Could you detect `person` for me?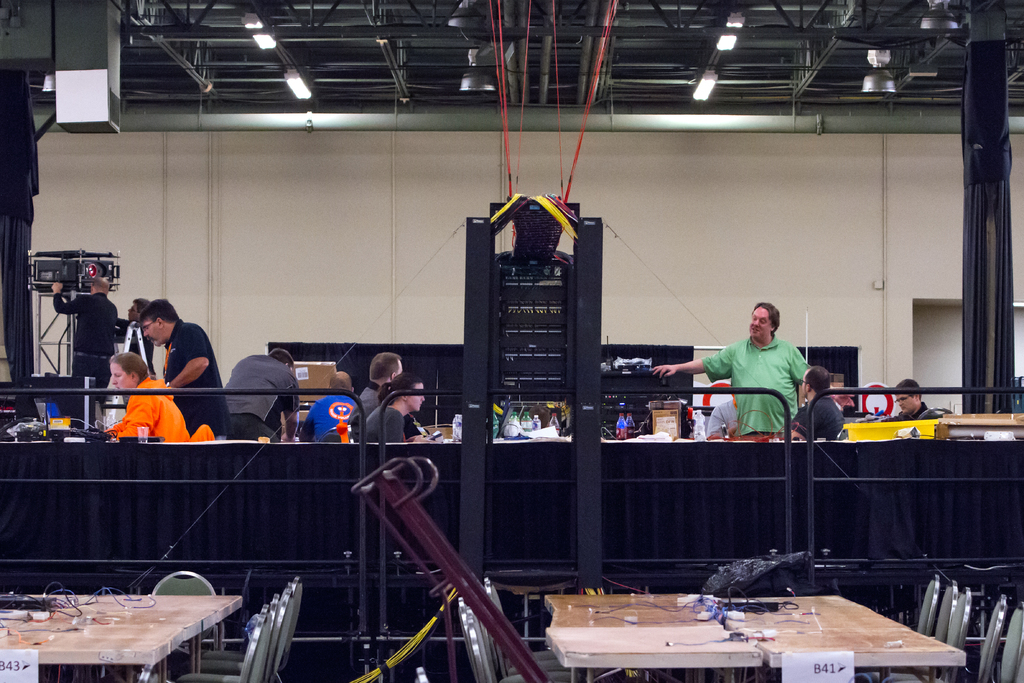
Detection result: bbox=[653, 295, 814, 451].
